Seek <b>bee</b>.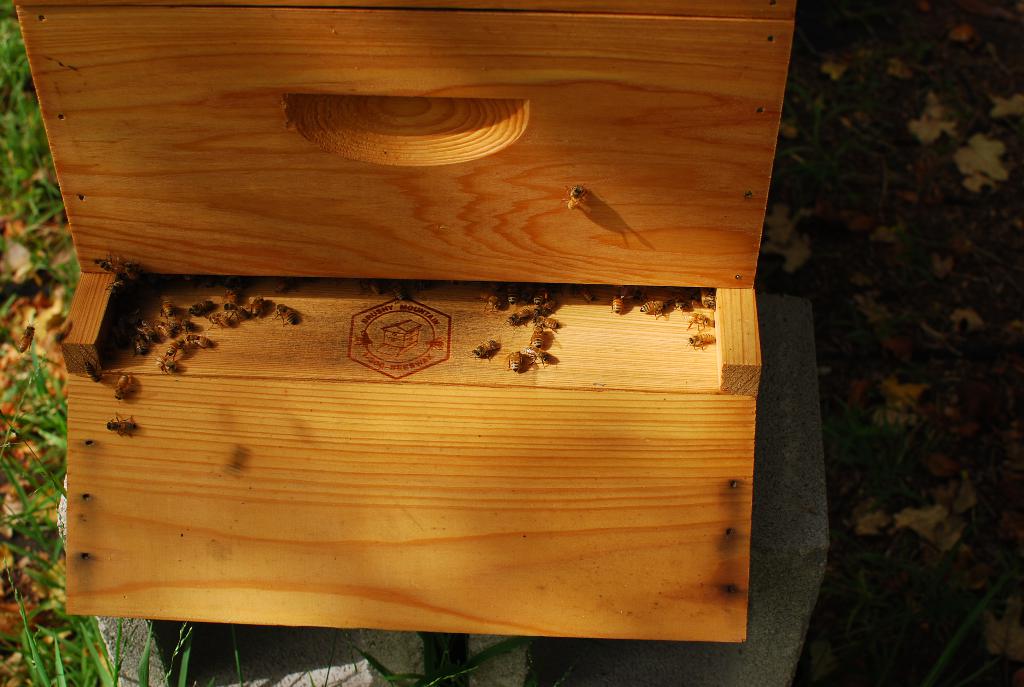
[left=132, top=335, right=148, bottom=354].
